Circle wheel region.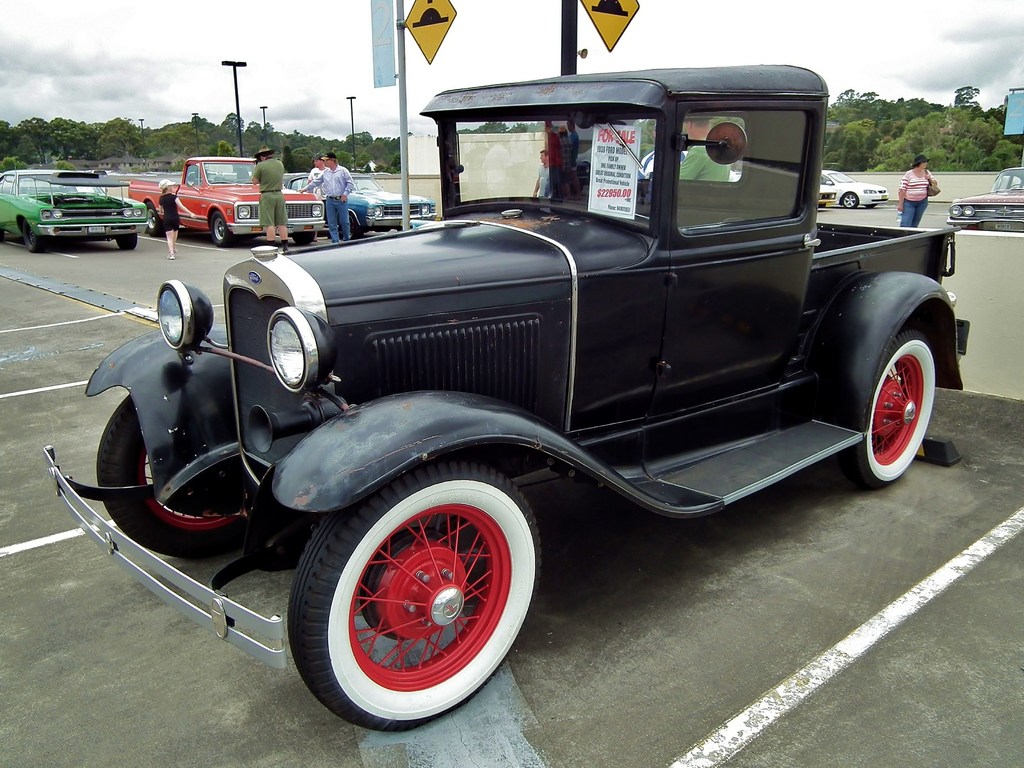
Region: bbox(140, 196, 161, 241).
